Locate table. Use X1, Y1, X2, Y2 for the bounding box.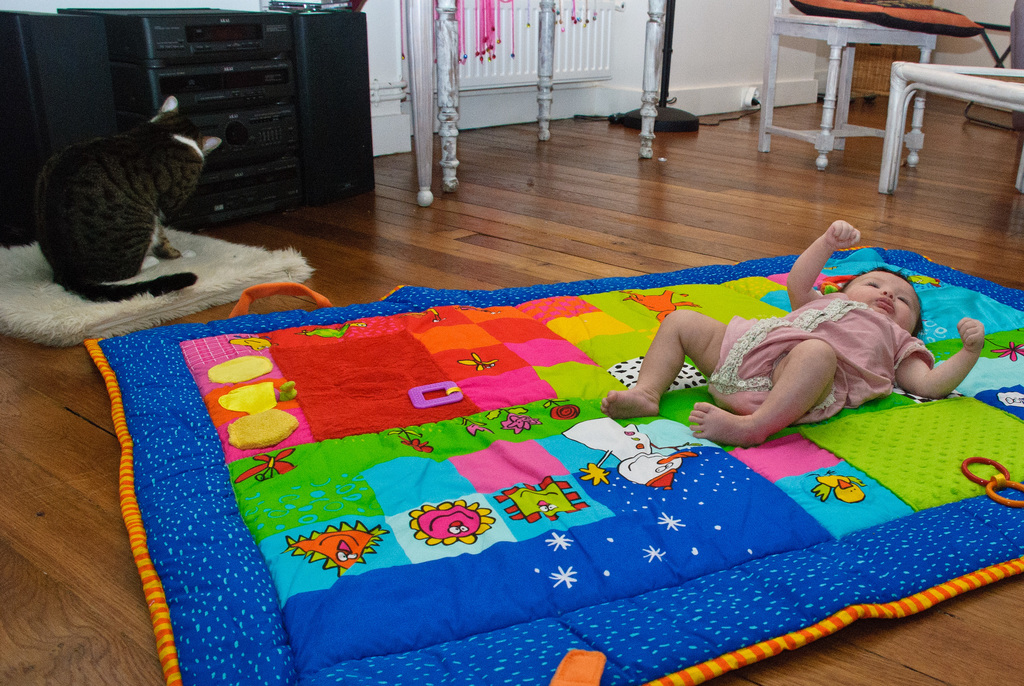
757, 8, 943, 177.
